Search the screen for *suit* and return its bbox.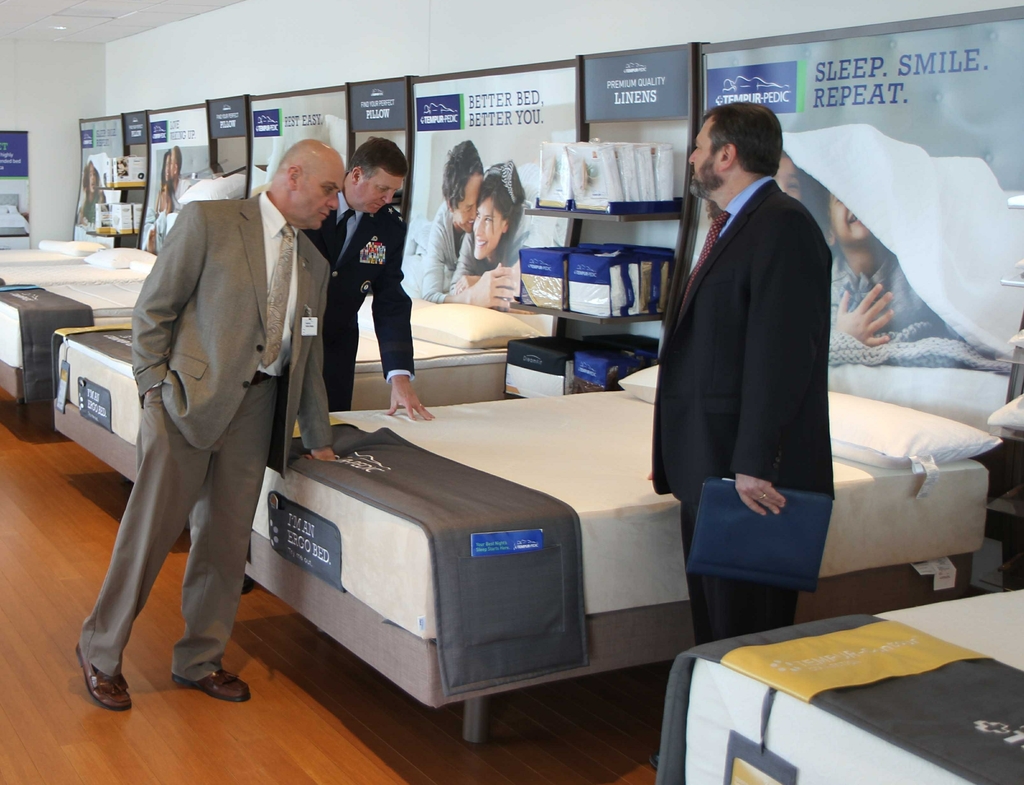
Found: bbox(276, 186, 417, 469).
